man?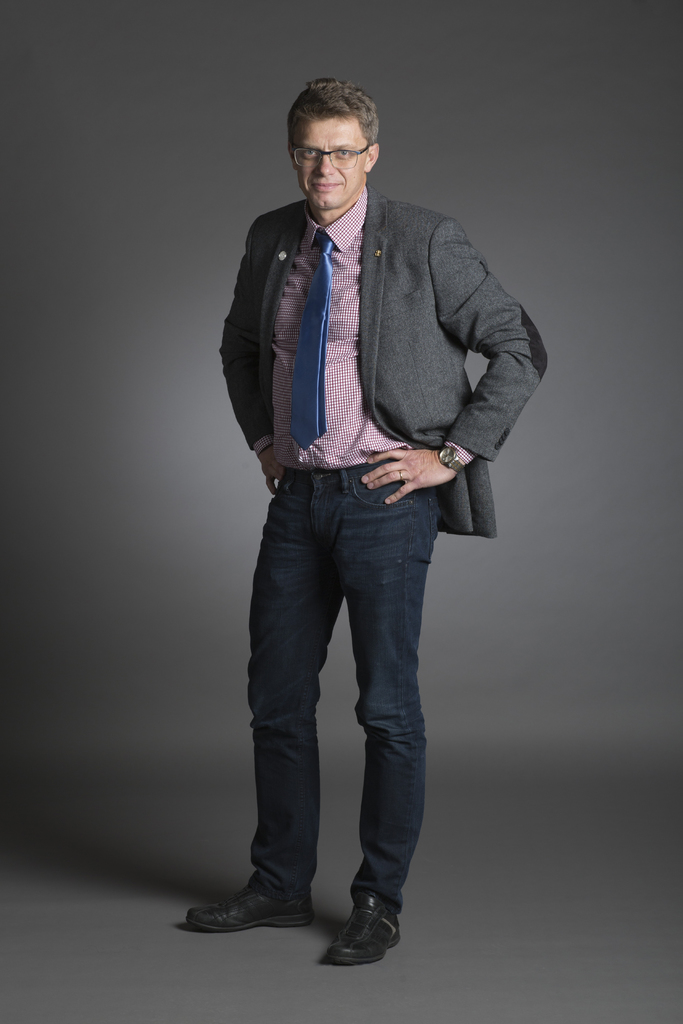
{"left": 204, "top": 90, "right": 532, "bottom": 904}
